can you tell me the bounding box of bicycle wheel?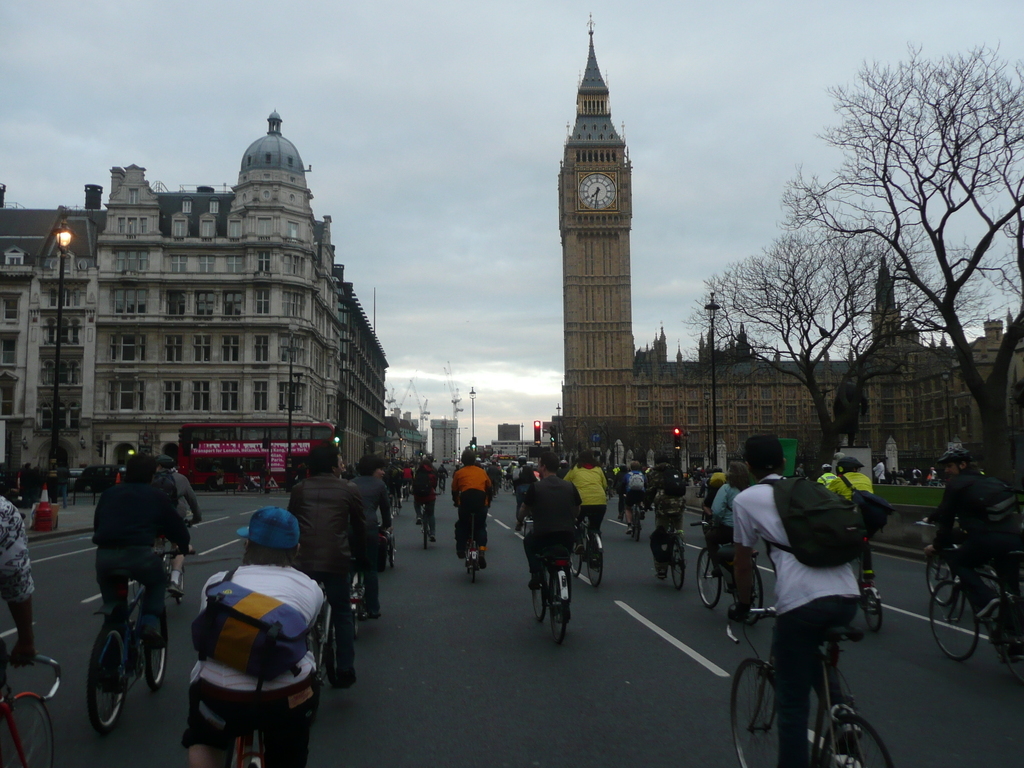
box=[667, 537, 689, 590].
